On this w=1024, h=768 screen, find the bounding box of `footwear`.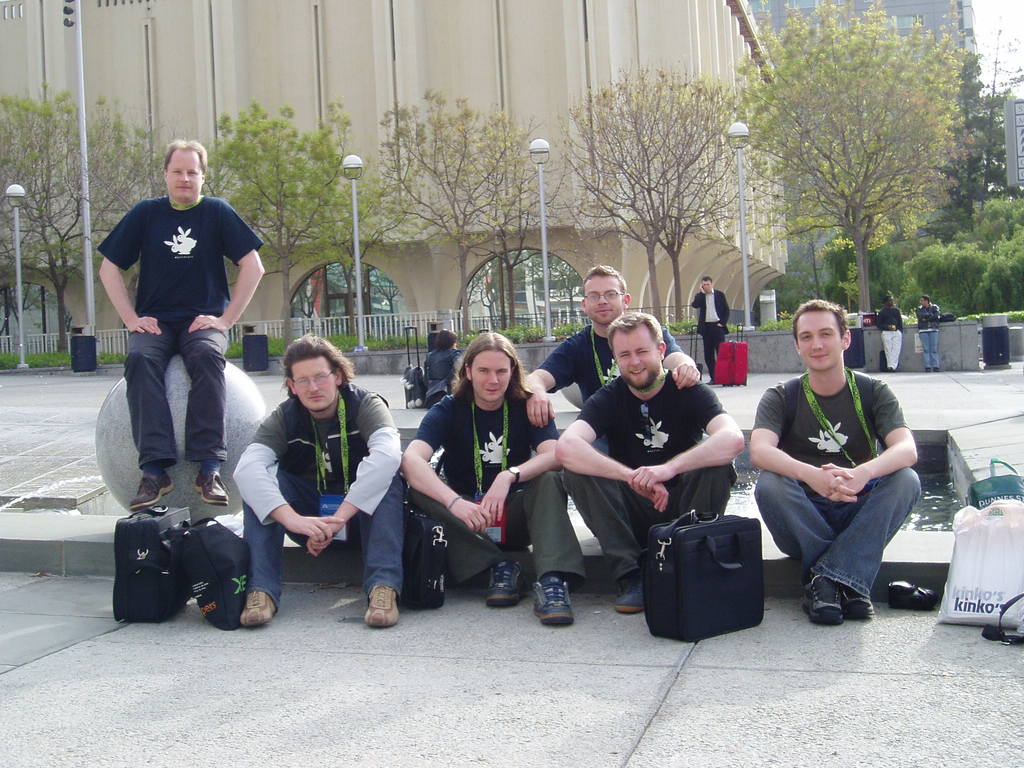
Bounding box: 129,467,176,513.
